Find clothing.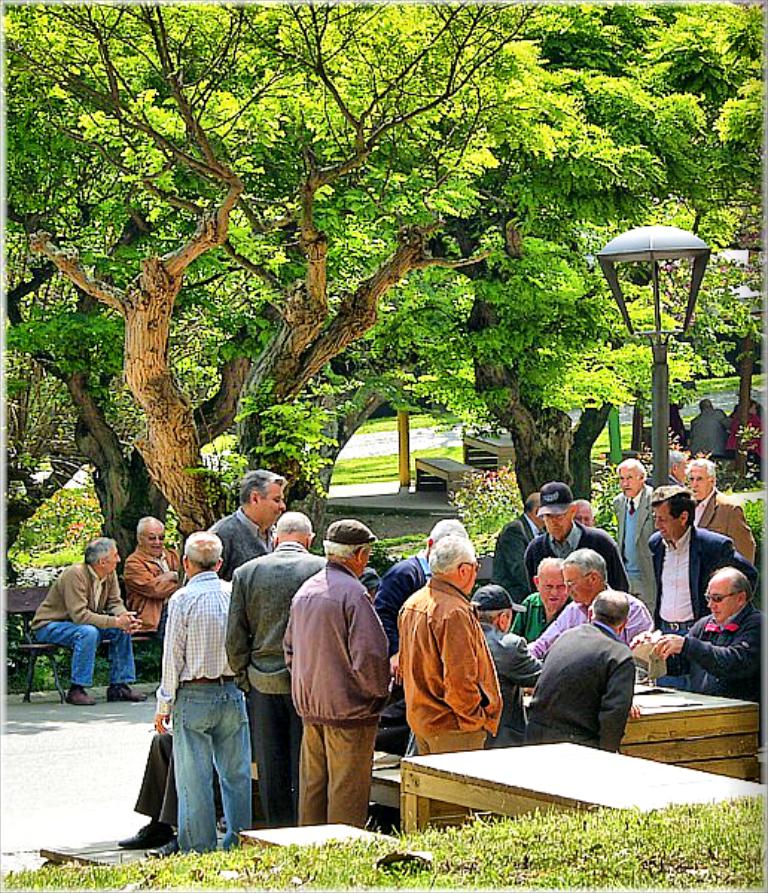
pyautogui.locateOnScreen(400, 570, 516, 772).
